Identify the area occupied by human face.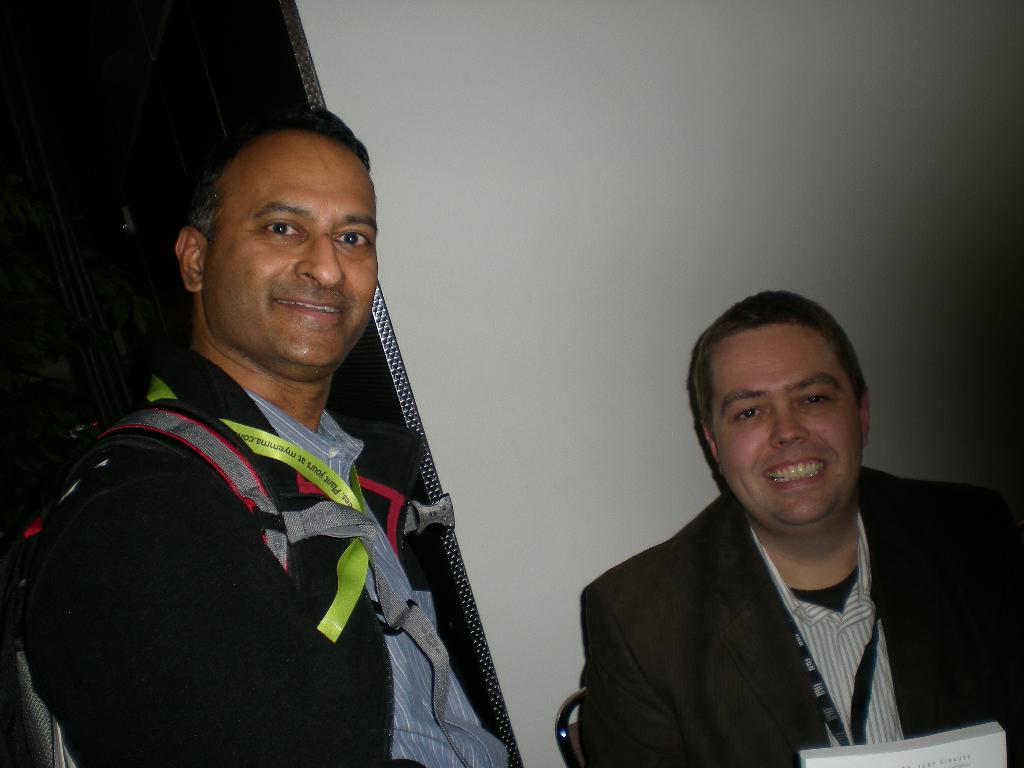
Area: Rect(211, 137, 381, 369).
